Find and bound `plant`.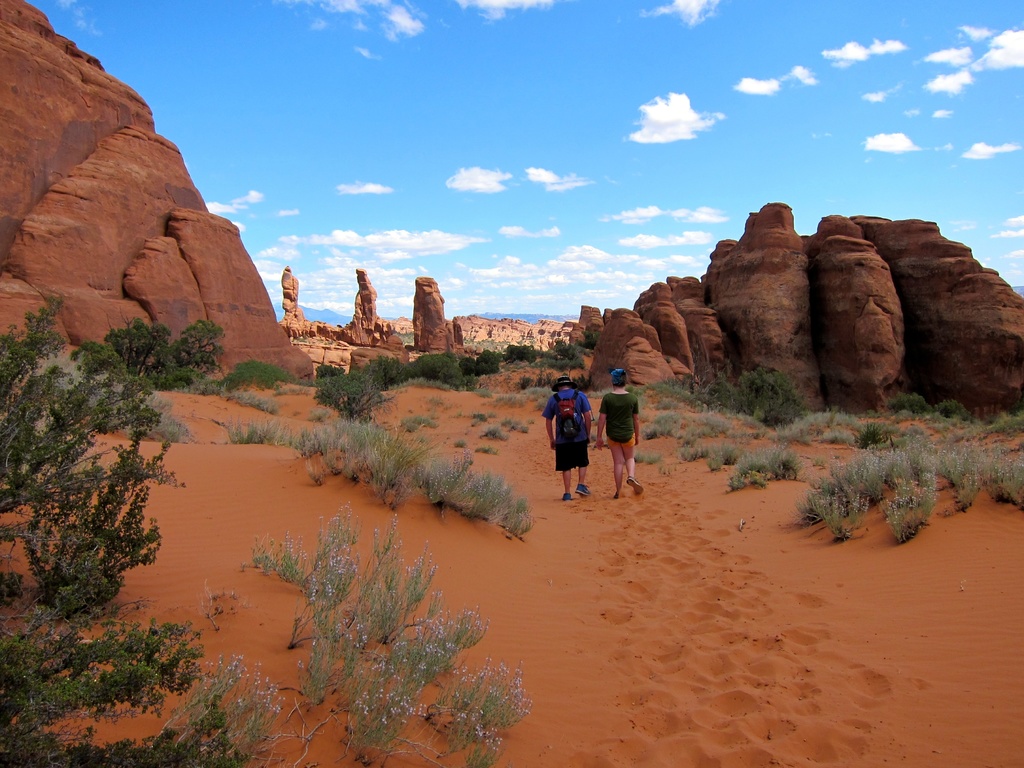
Bound: [x1=313, y1=370, x2=391, y2=427].
